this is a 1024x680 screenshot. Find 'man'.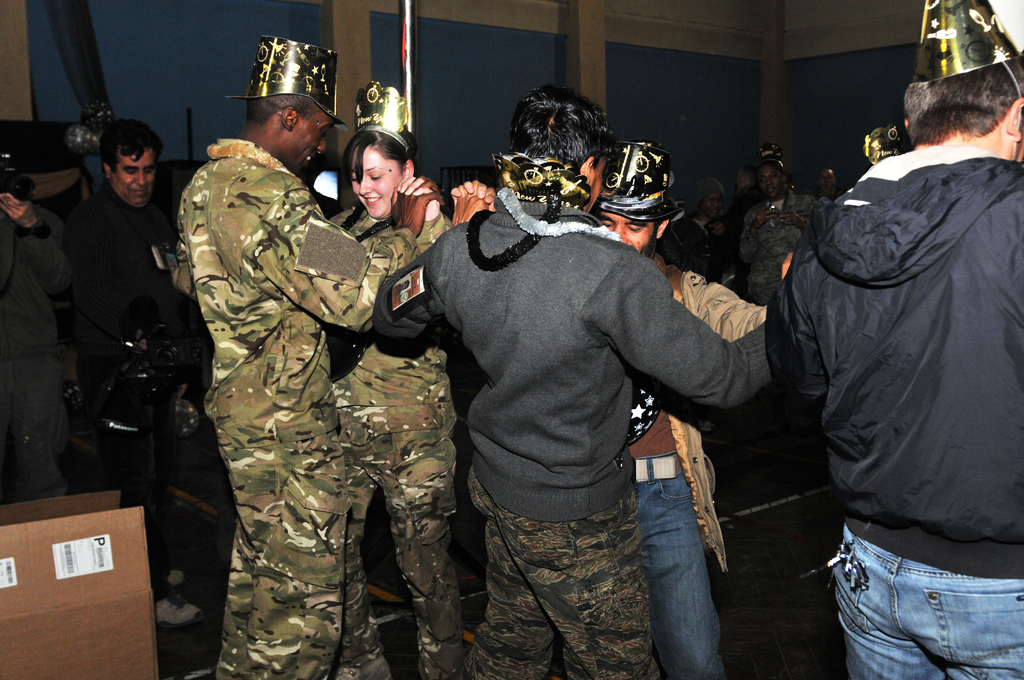
Bounding box: box(68, 119, 215, 633).
